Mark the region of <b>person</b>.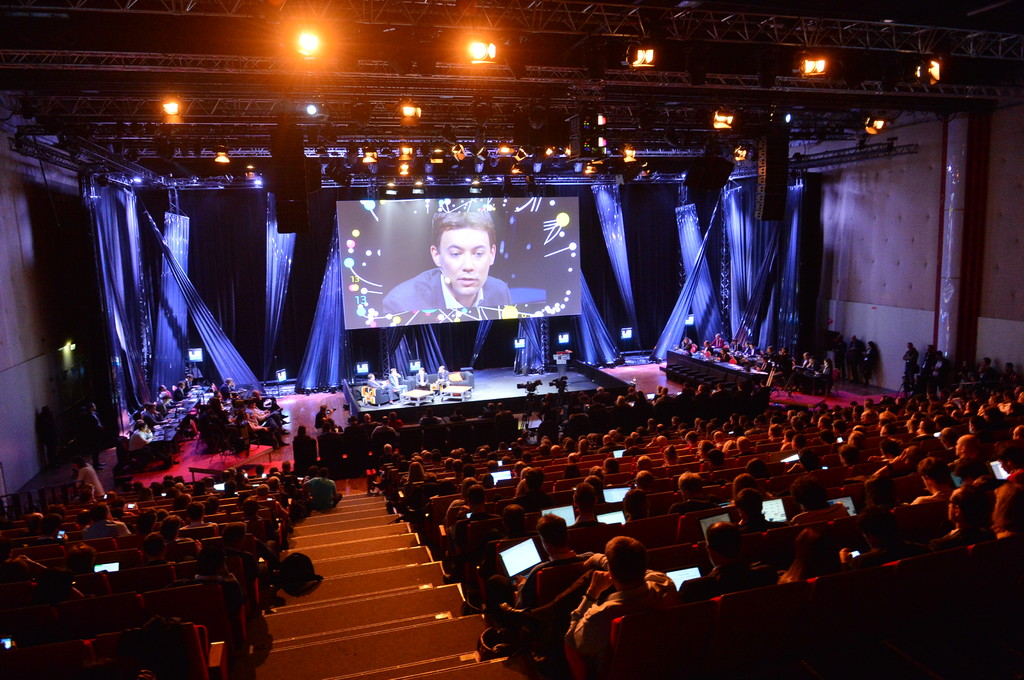
Region: crop(549, 347, 575, 373).
